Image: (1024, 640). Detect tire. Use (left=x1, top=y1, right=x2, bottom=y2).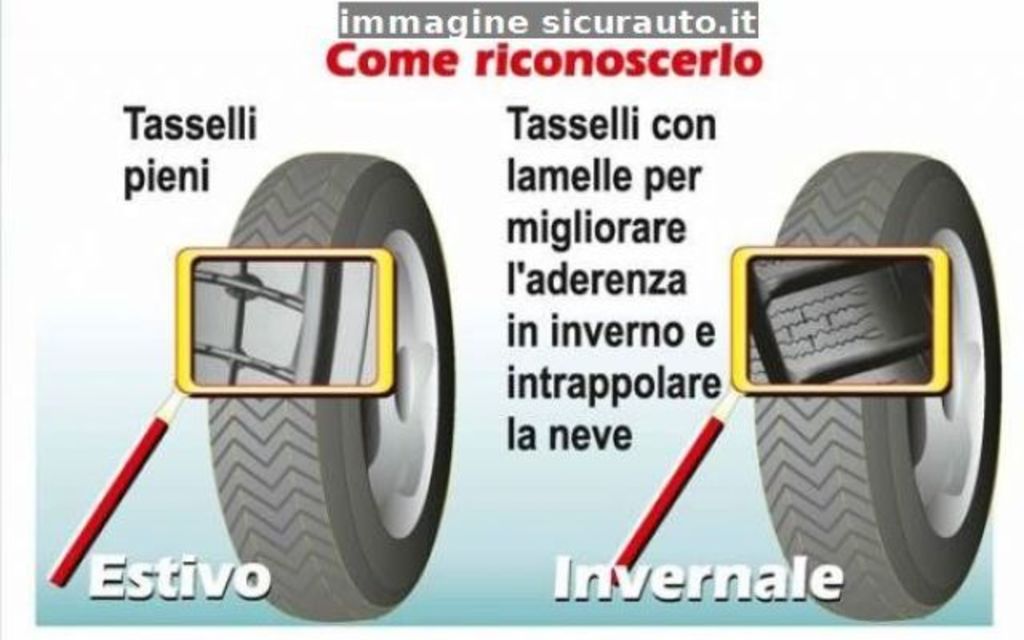
(left=205, top=154, right=453, bottom=622).
